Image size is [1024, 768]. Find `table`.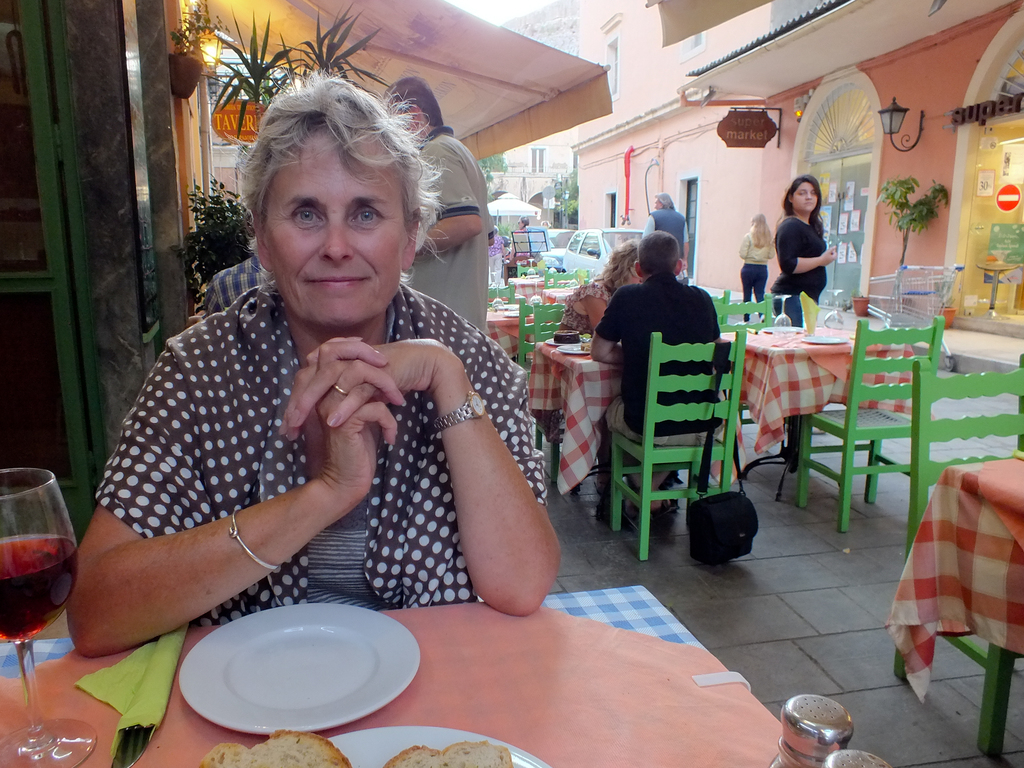
pyautogui.locateOnScreen(890, 450, 1023, 751).
